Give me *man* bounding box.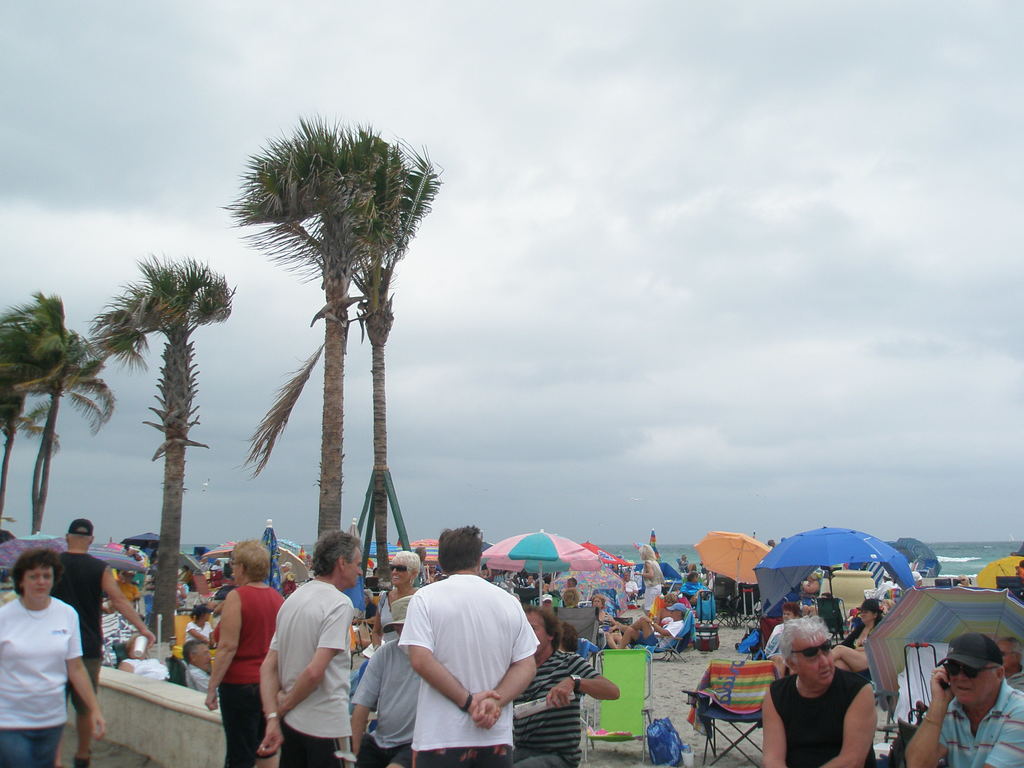
region(180, 636, 223, 702).
